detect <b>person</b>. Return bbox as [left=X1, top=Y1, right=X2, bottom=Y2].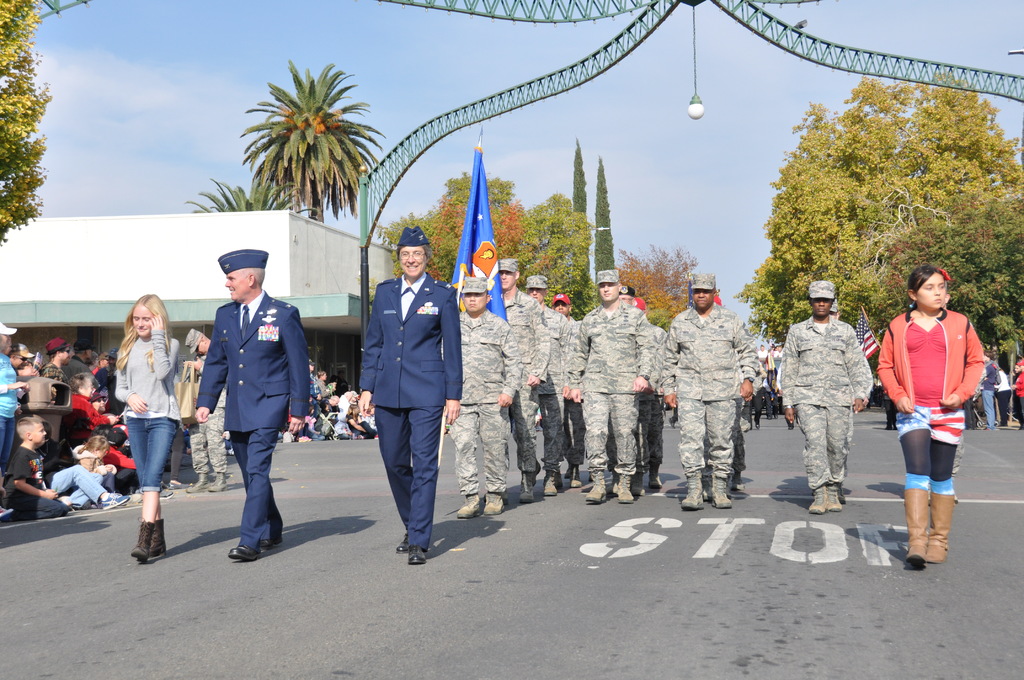
[left=566, top=269, right=655, bottom=505].
